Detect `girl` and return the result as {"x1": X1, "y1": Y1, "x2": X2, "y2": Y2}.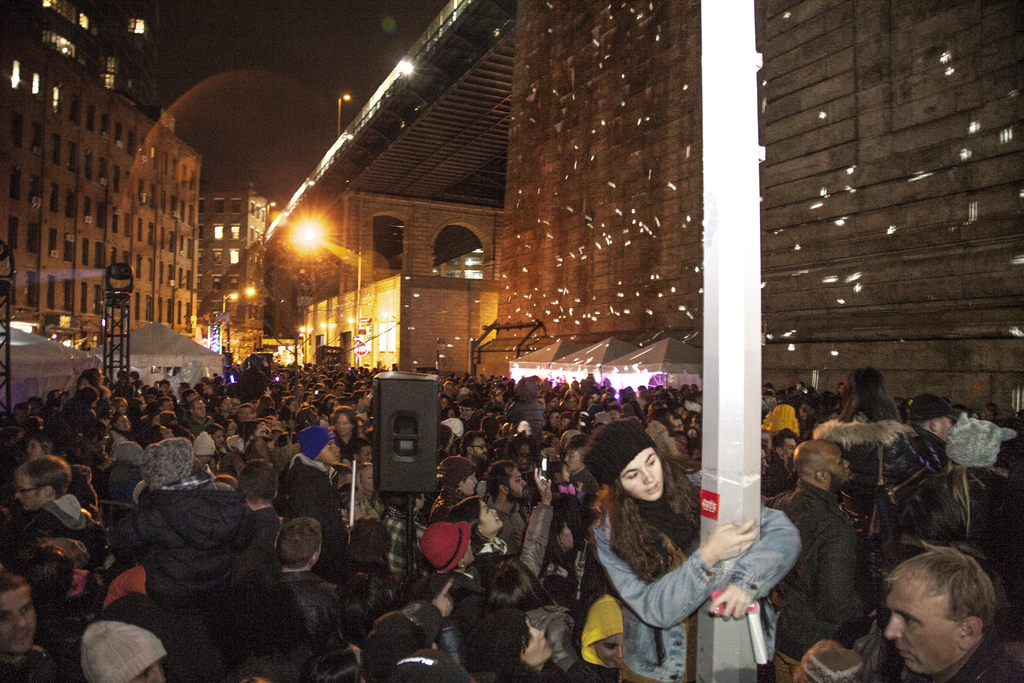
{"x1": 453, "y1": 495, "x2": 518, "y2": 563}.
